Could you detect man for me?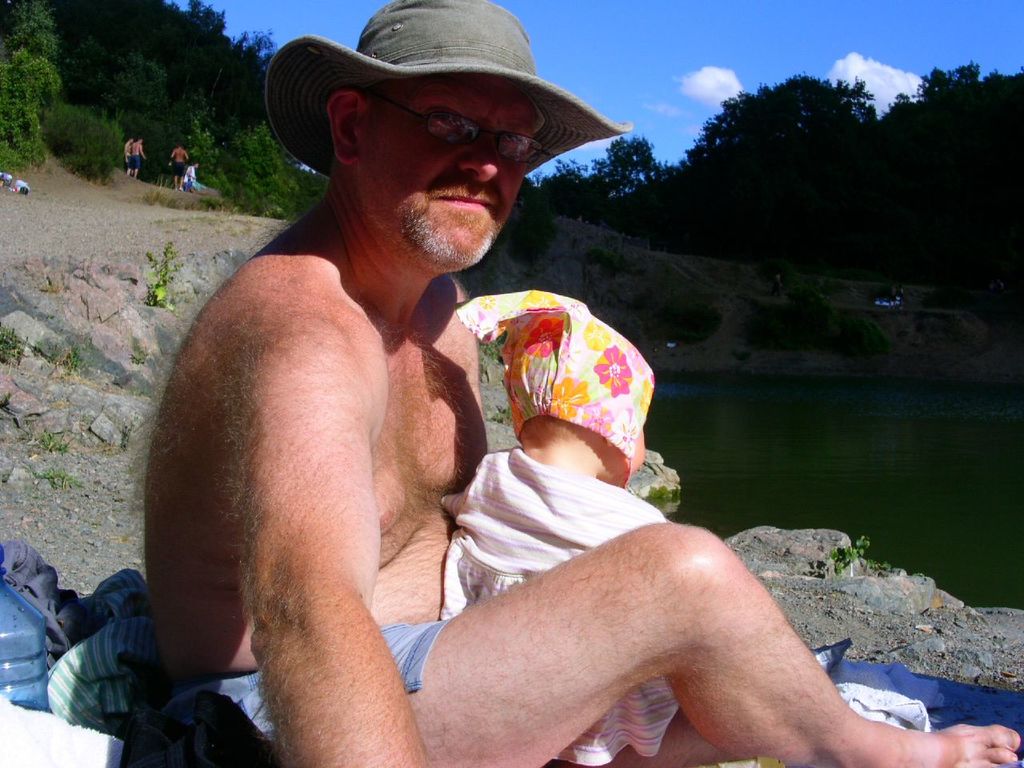
Detection result: pyautogui.locateOnScreen(130, 138, 144, 182).
